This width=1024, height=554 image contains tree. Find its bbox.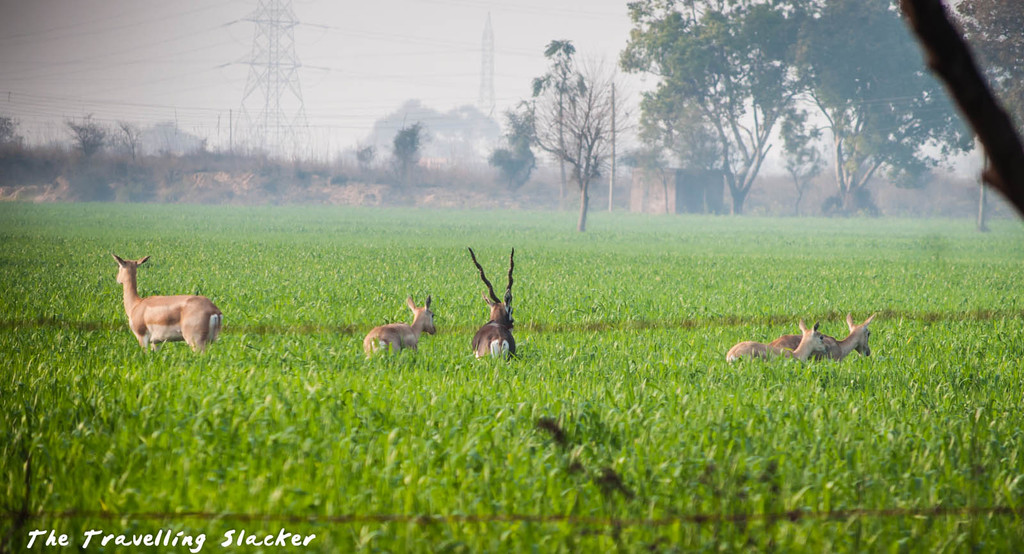
select_region(395, 123, 416, 186).
